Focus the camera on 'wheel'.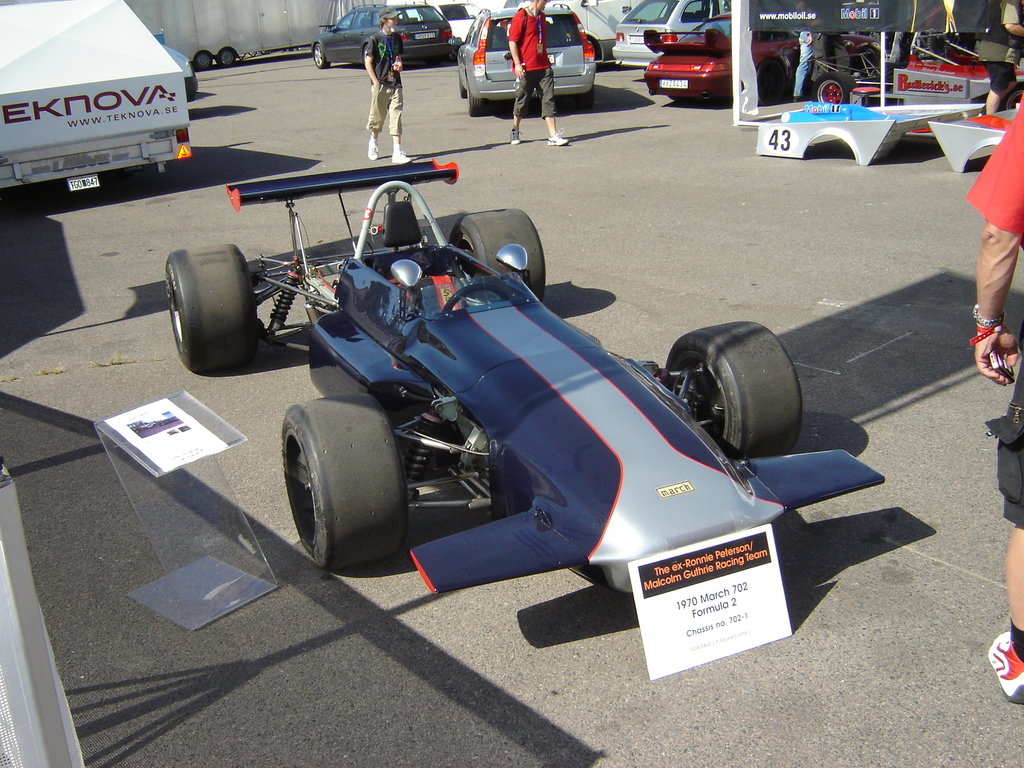
Focus region: (x1=759, y1=61, x2=790, y2=108).
